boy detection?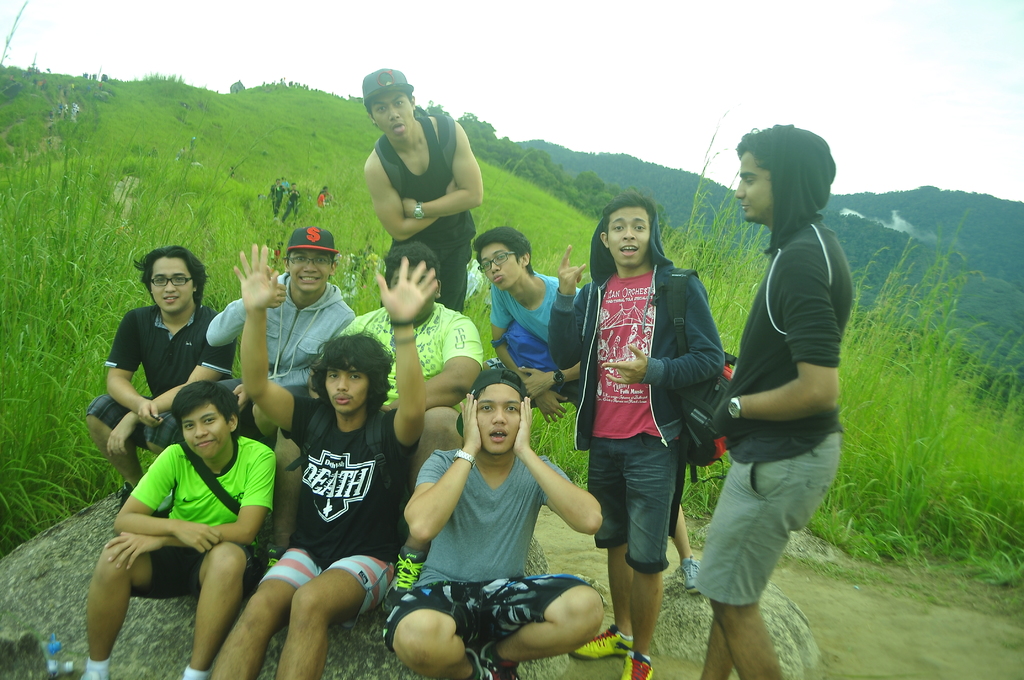
(left=76, top=382, right=278, bottom=679)
